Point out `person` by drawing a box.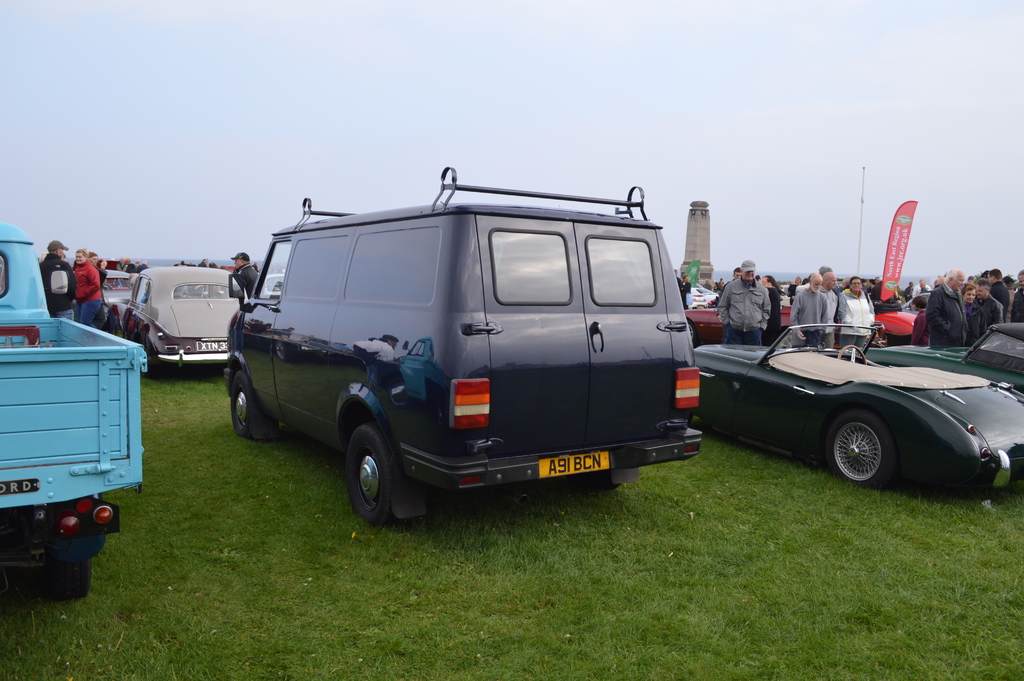
[left=924, top=268, right=970, bottom=347].
